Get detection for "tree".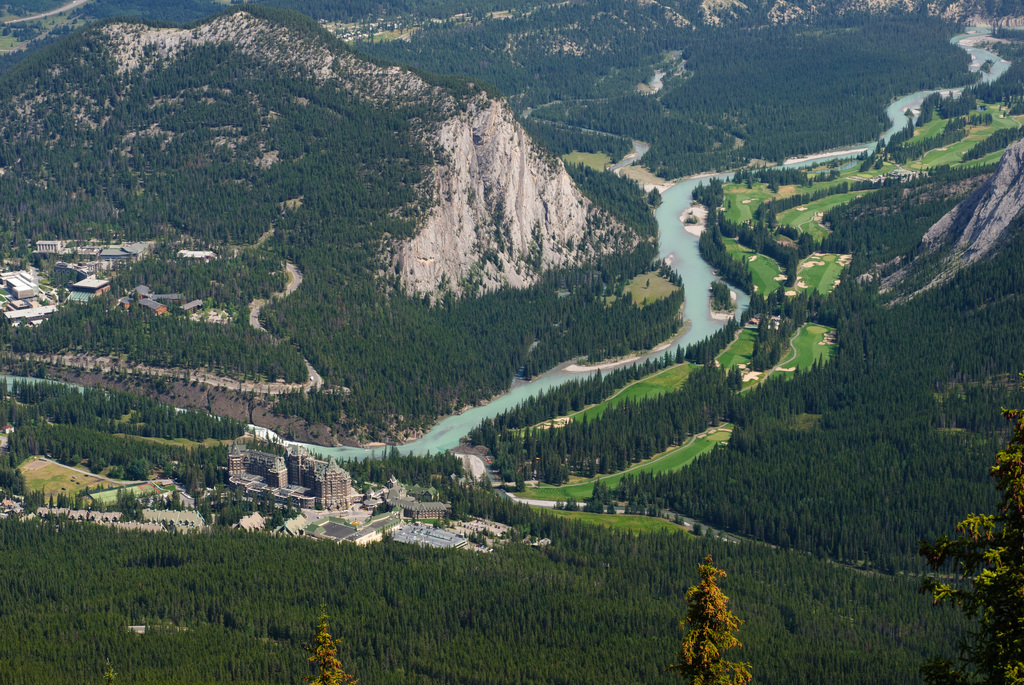
Detection: x1=298, y1=594, x2=373, y2=684.
